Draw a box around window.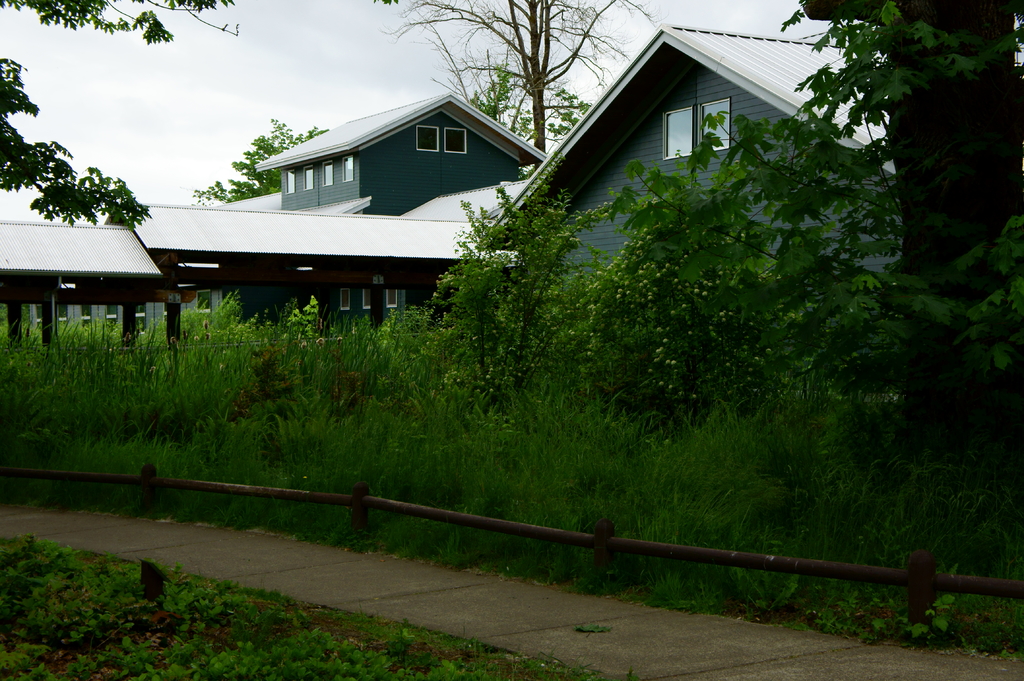
x1=35 y1=282 x2=220 y2=321.
